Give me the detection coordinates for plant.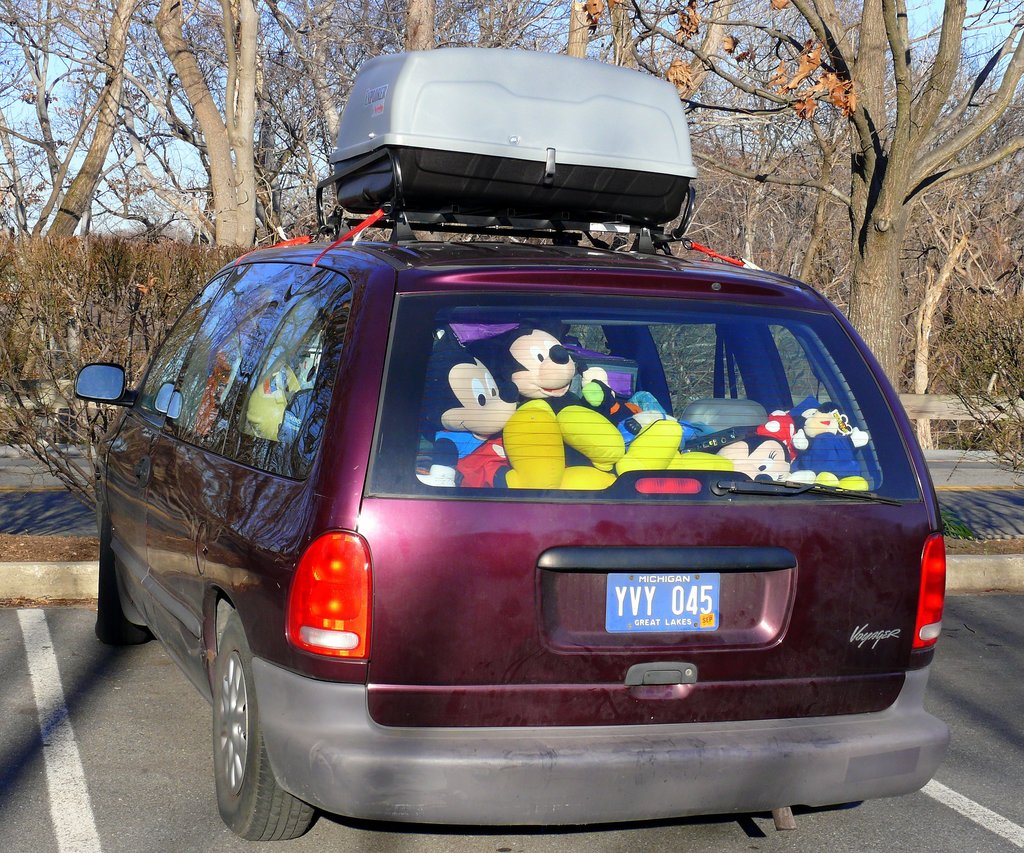
select_region(936, 293, 1023, 471).
